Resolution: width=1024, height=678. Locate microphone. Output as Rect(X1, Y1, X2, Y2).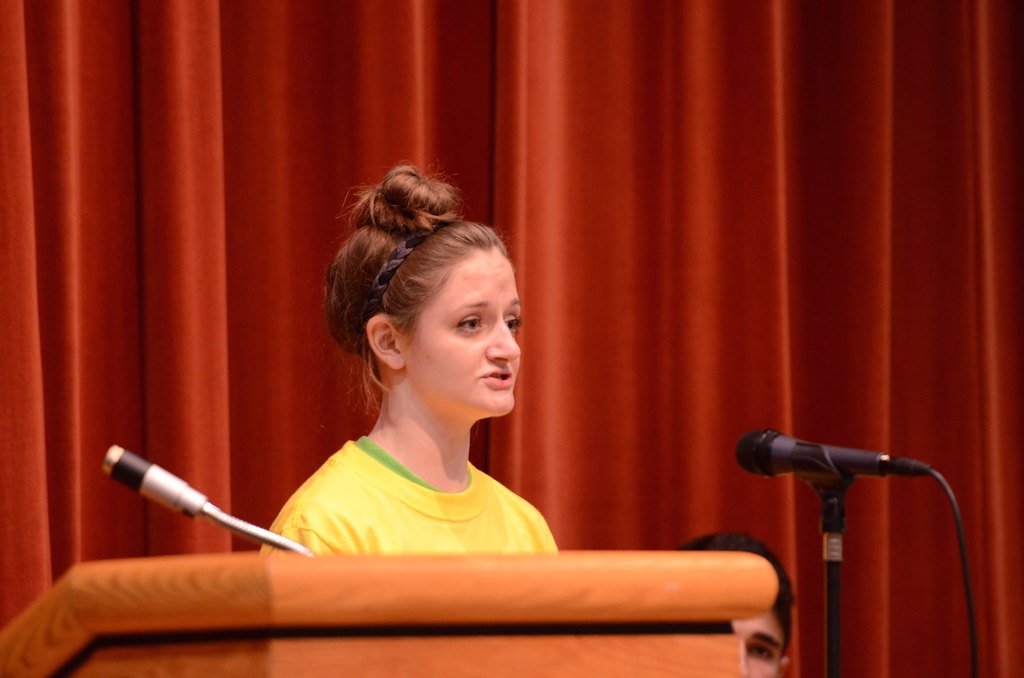
Rect(93, 454, 268, 560).
